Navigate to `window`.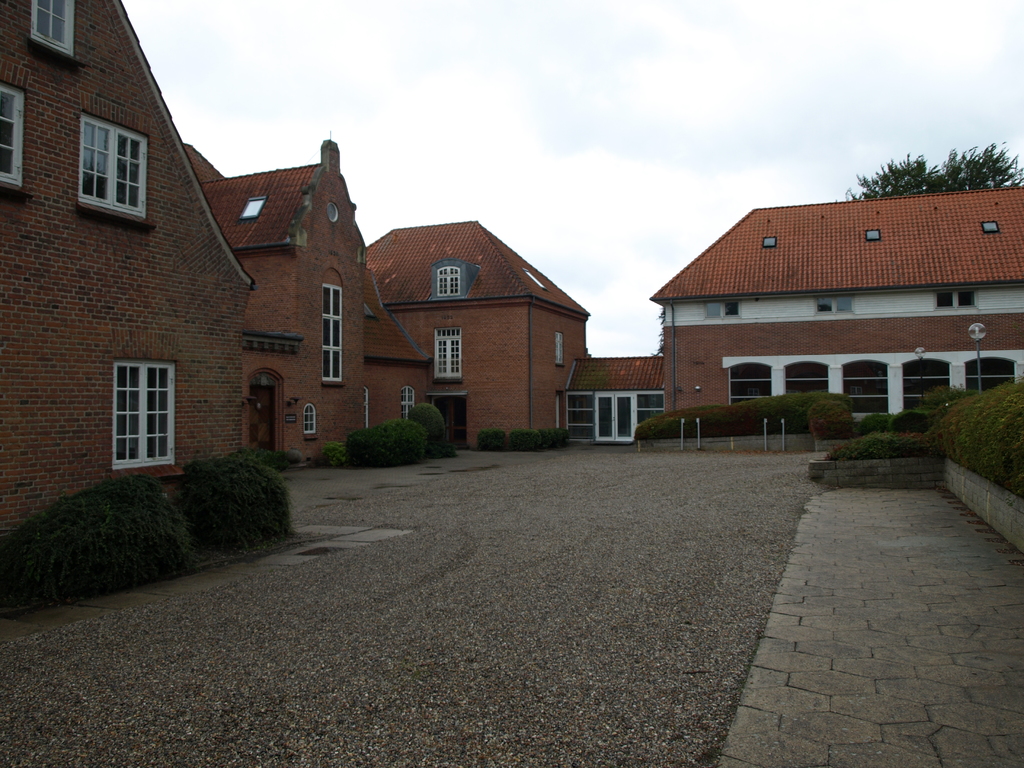
Navigation target: crop(0, 74, 35, 196).
